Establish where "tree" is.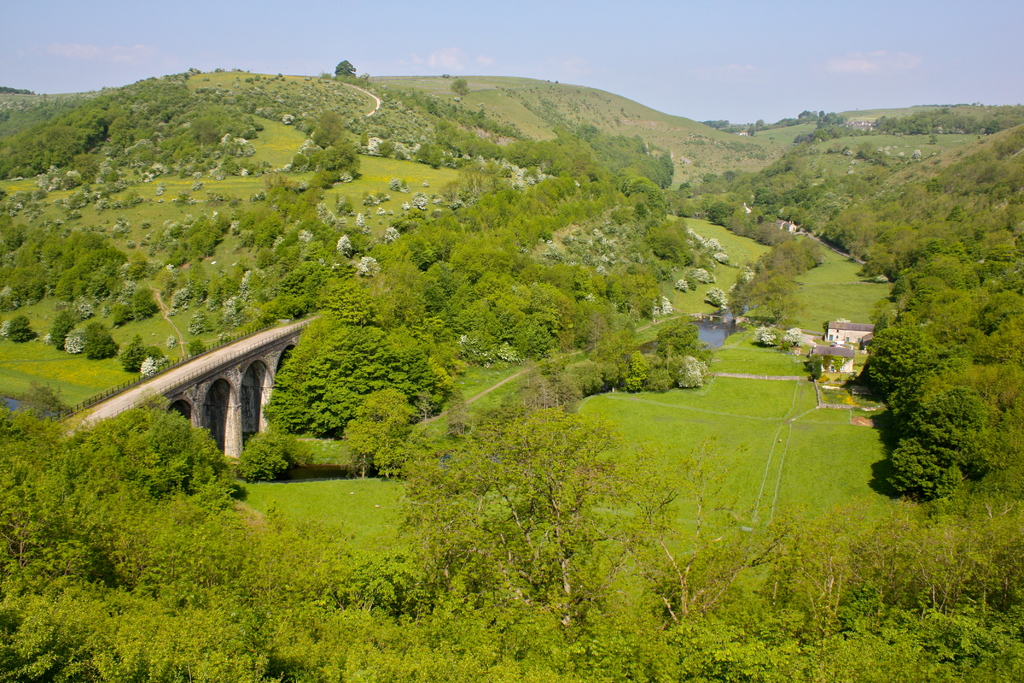
Established at left=164, top=213, right=221, bottom=263.
